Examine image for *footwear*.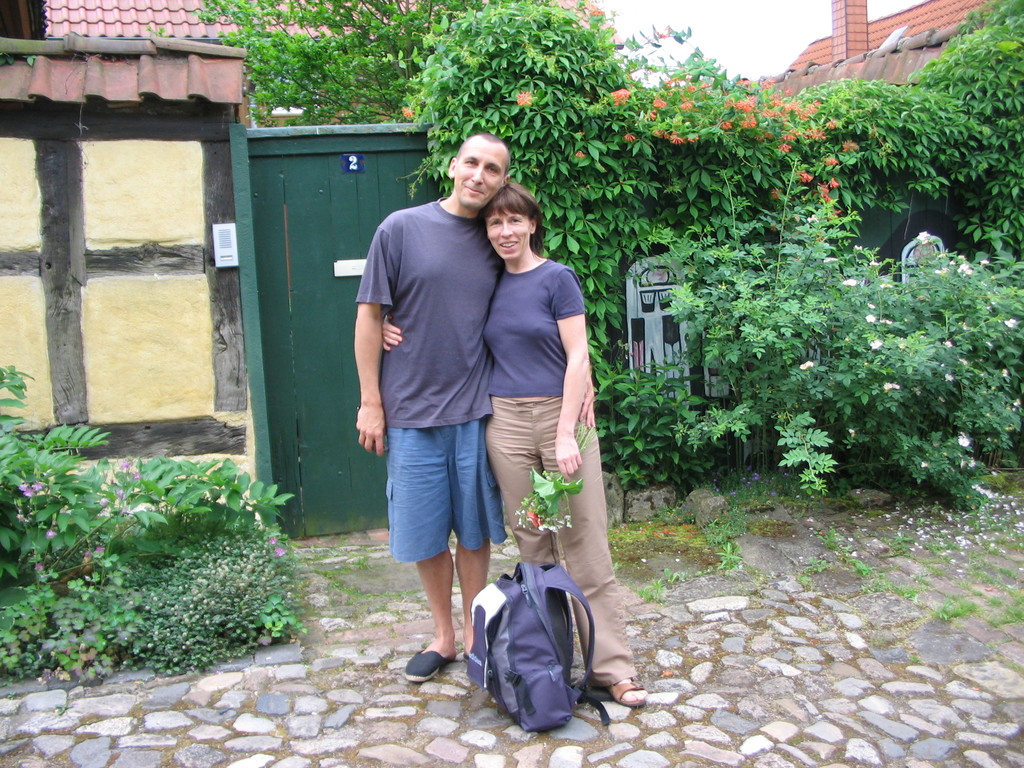
Examination result: 602, 673, 649, 709.
